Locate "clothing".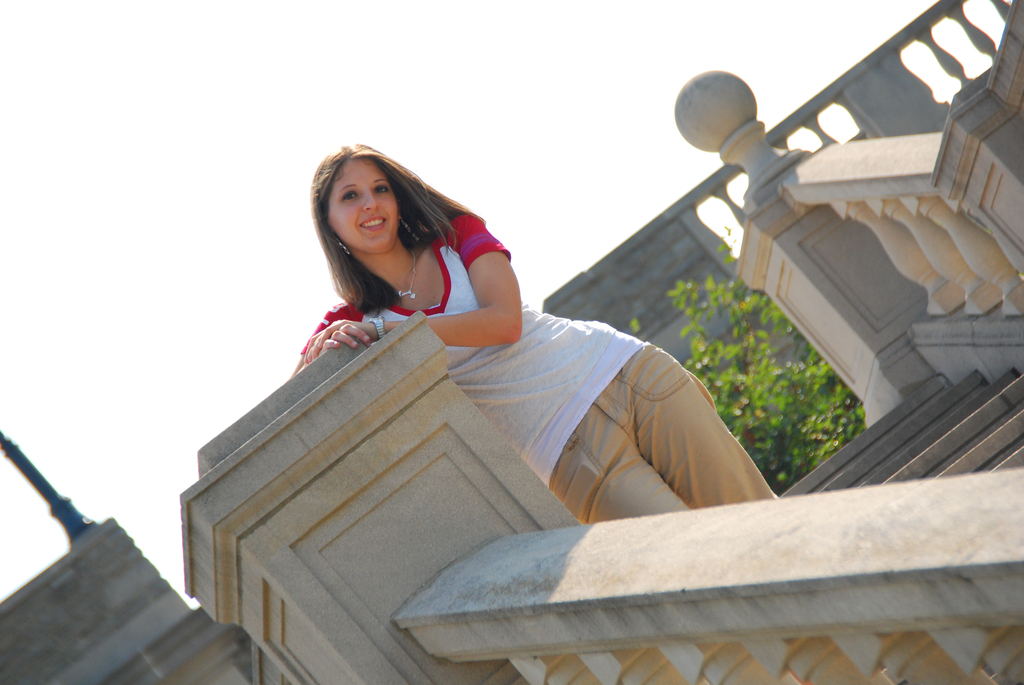
Bounding box: x1=551, y1=348, x2=781, y2=524.
